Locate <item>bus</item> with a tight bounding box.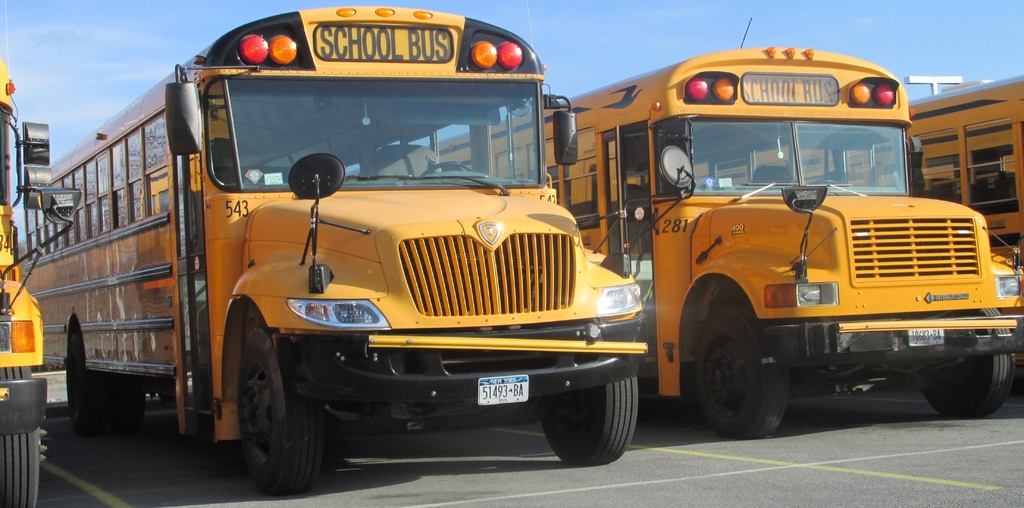
select_region(24, 3, 698, 470).
